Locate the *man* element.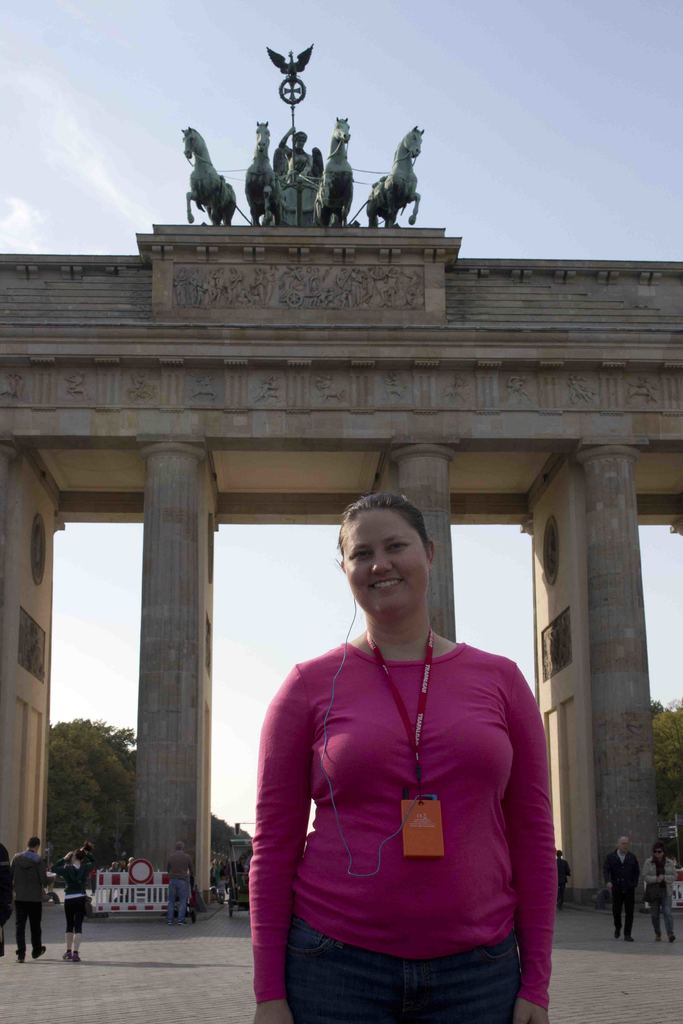
Element bbox: pyautogui.locateOnScreen(167, 840, 195, 924).
